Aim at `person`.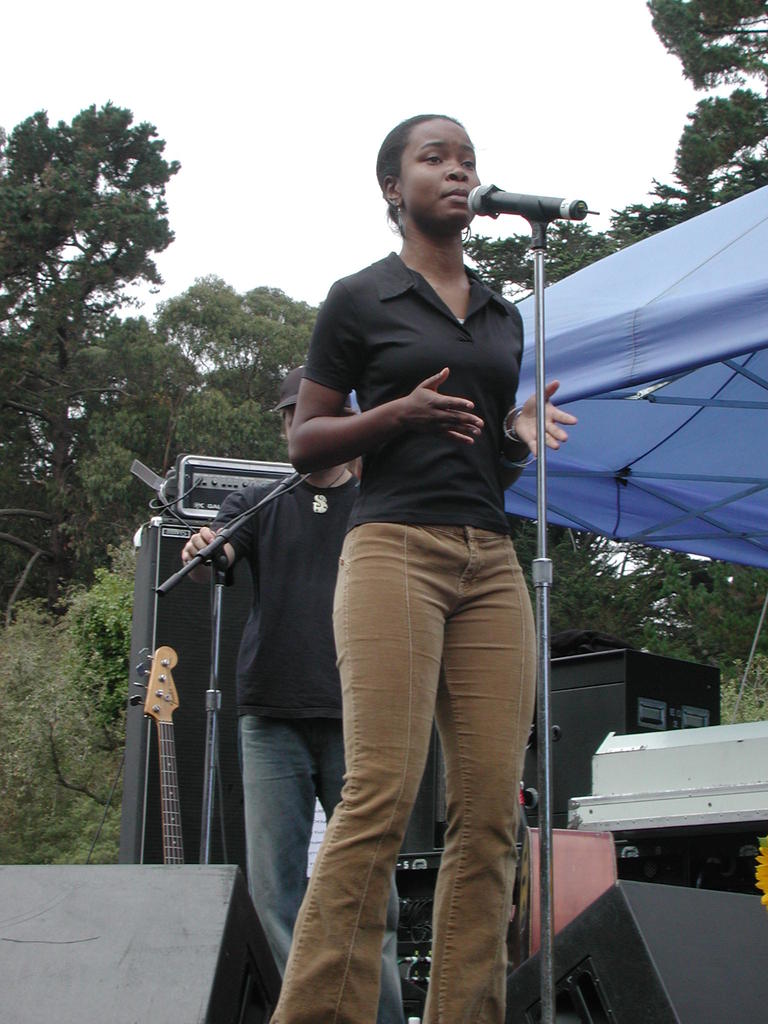
Aimed at 179/365/408/1023.
